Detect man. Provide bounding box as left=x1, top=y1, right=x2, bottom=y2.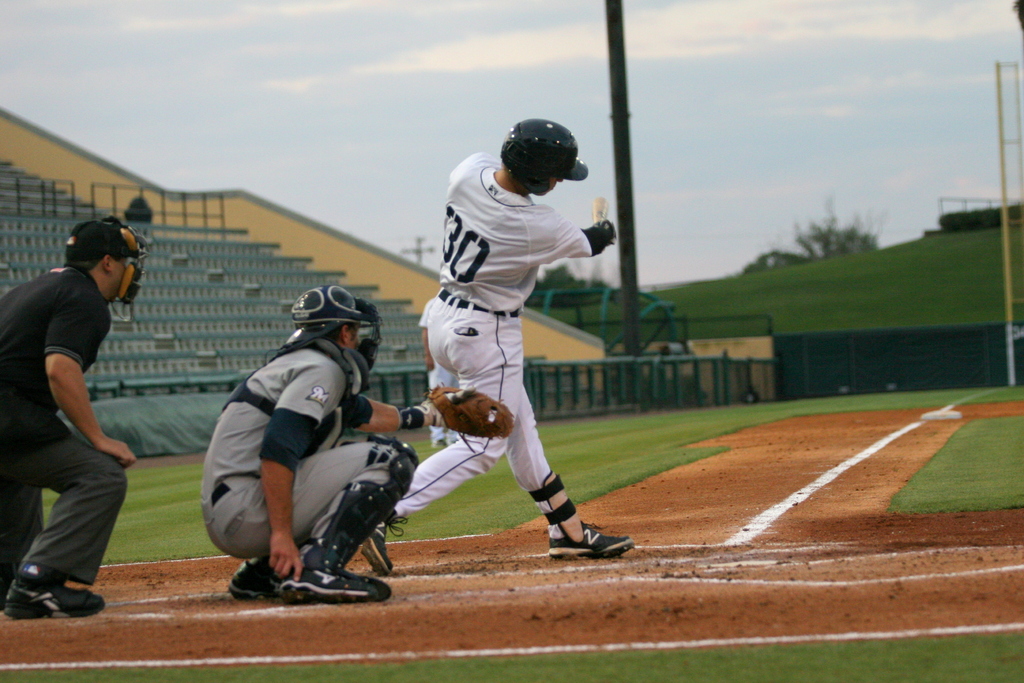
left=359, top=117, right=639, bottom=572.
